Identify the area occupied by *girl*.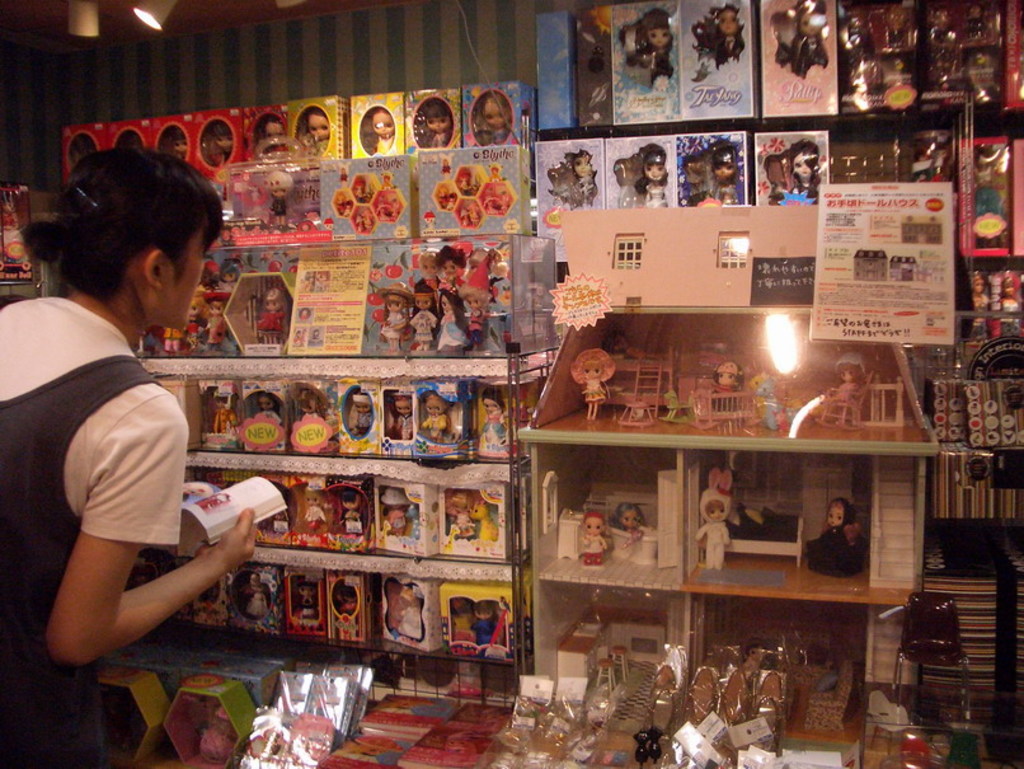
Area: bbox=(469, 596, 502, 638).
